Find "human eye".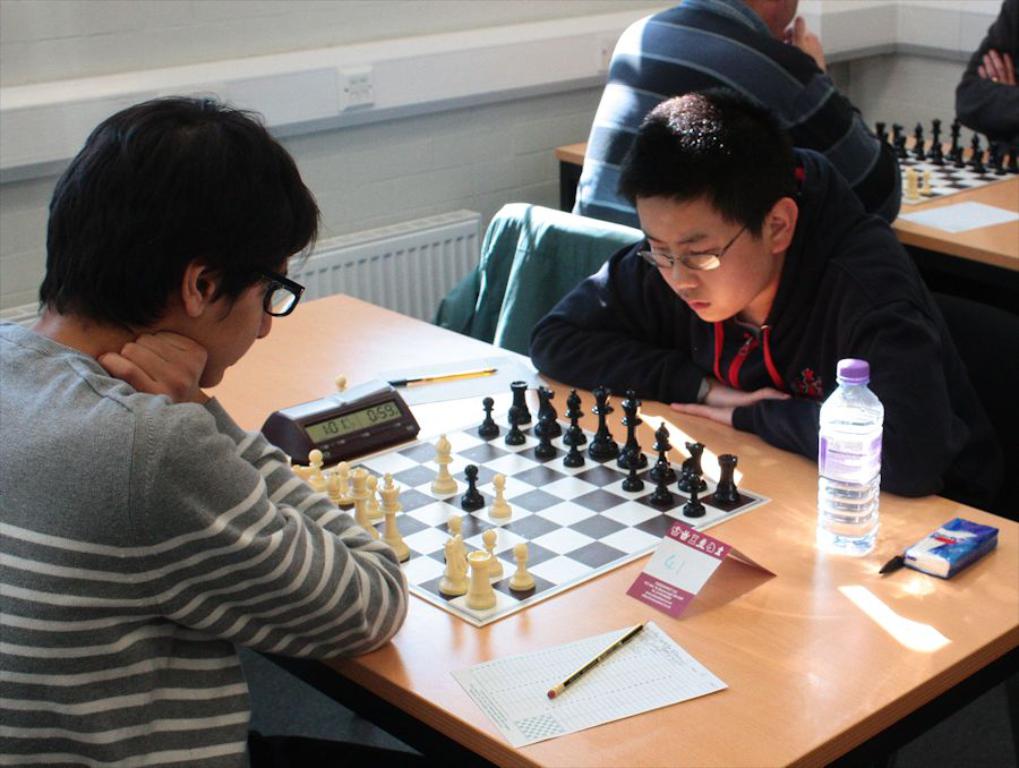
<bbox>684, 240, 717, 258</bbox>.
